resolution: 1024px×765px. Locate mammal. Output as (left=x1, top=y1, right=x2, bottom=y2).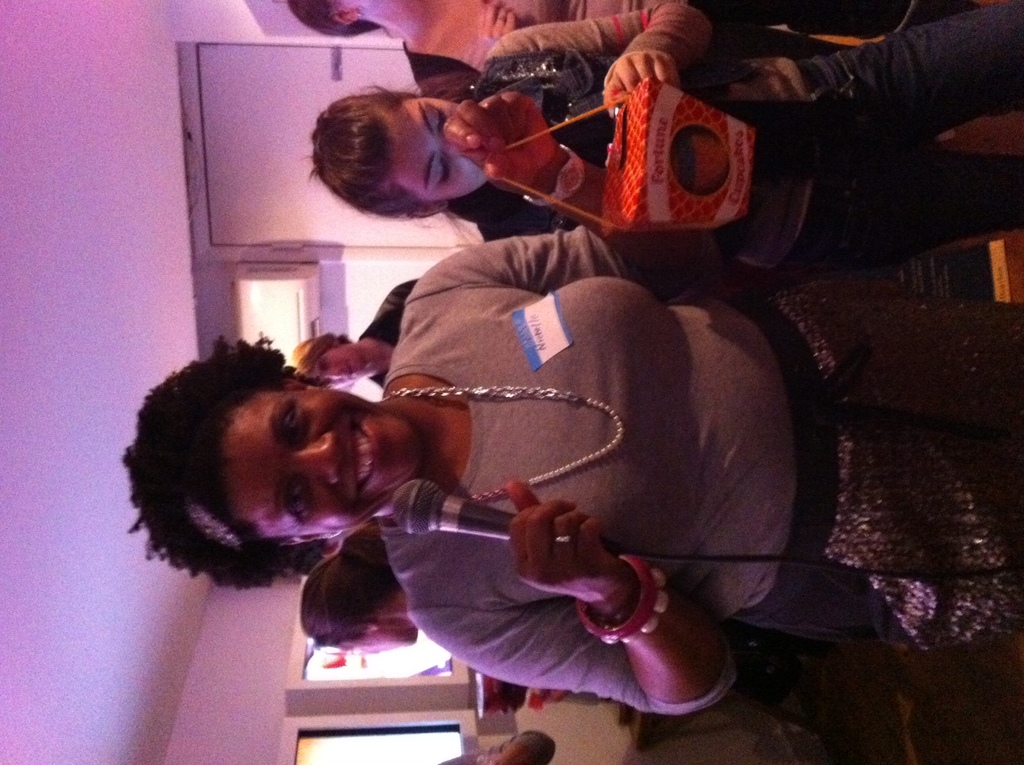
(left=433, top=728, right=552, bottom=764).
